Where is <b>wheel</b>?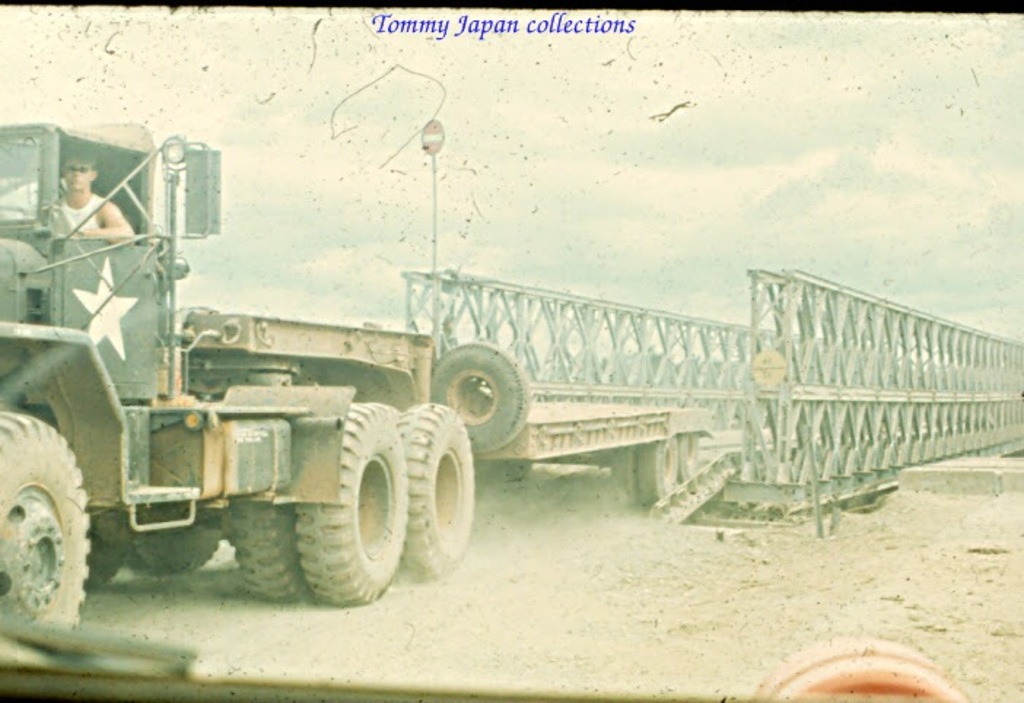
[88, 509, 133, 586].
